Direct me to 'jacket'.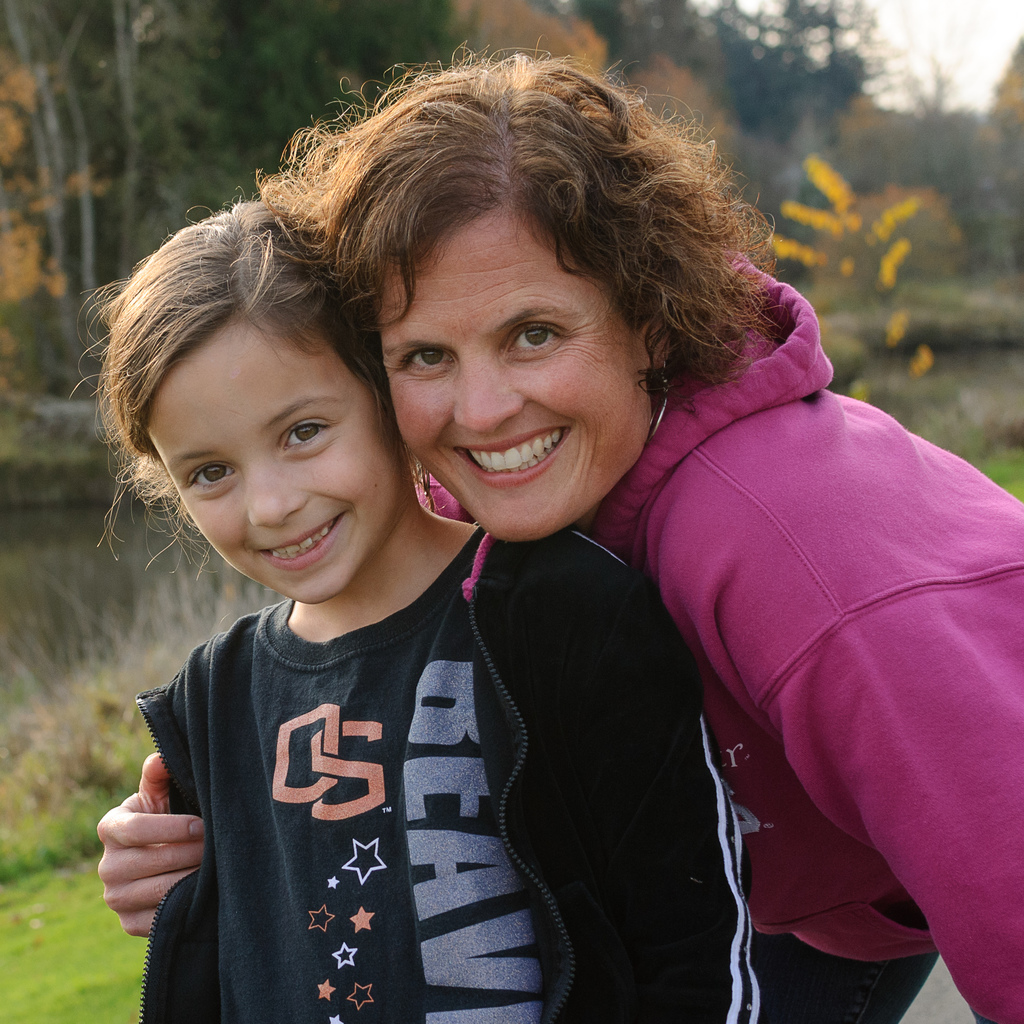
Direction: locate(428, 252, 1023, 1023).
